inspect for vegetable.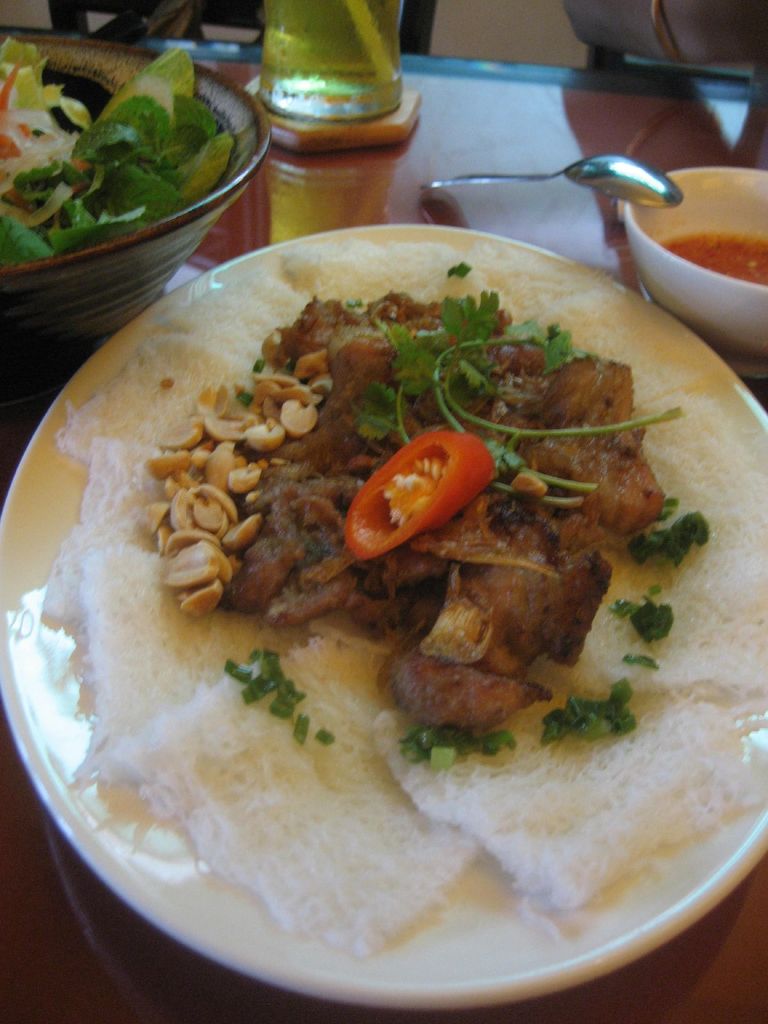
Inspection: 0/68/241/281.
